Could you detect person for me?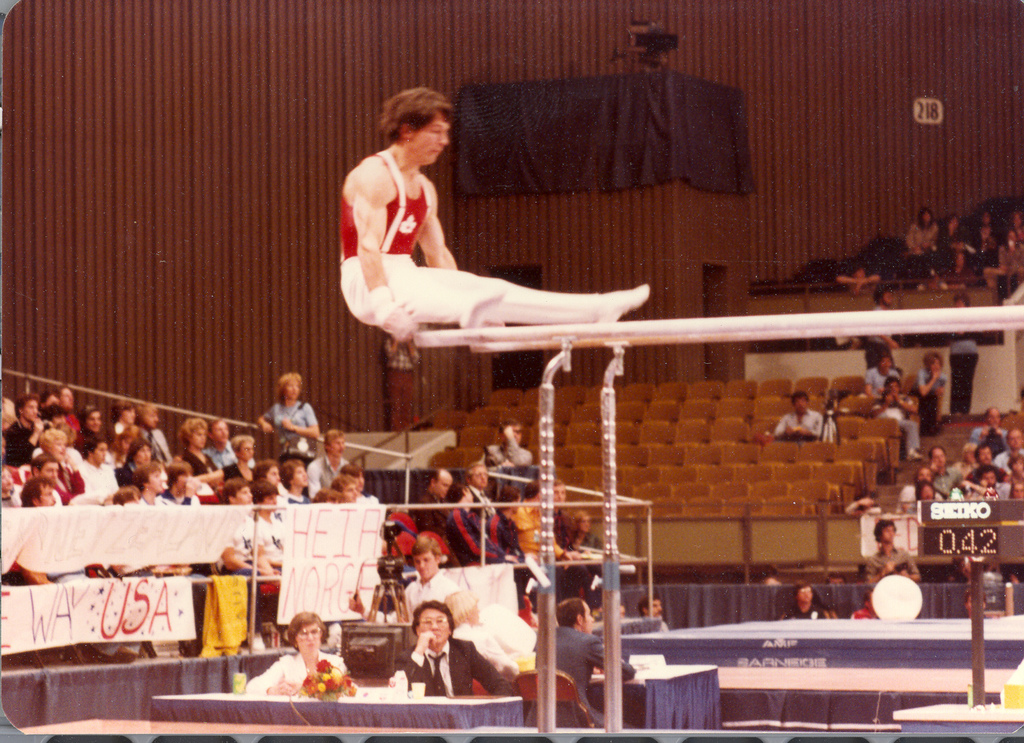
Detection result: 949/199/1023/298.
